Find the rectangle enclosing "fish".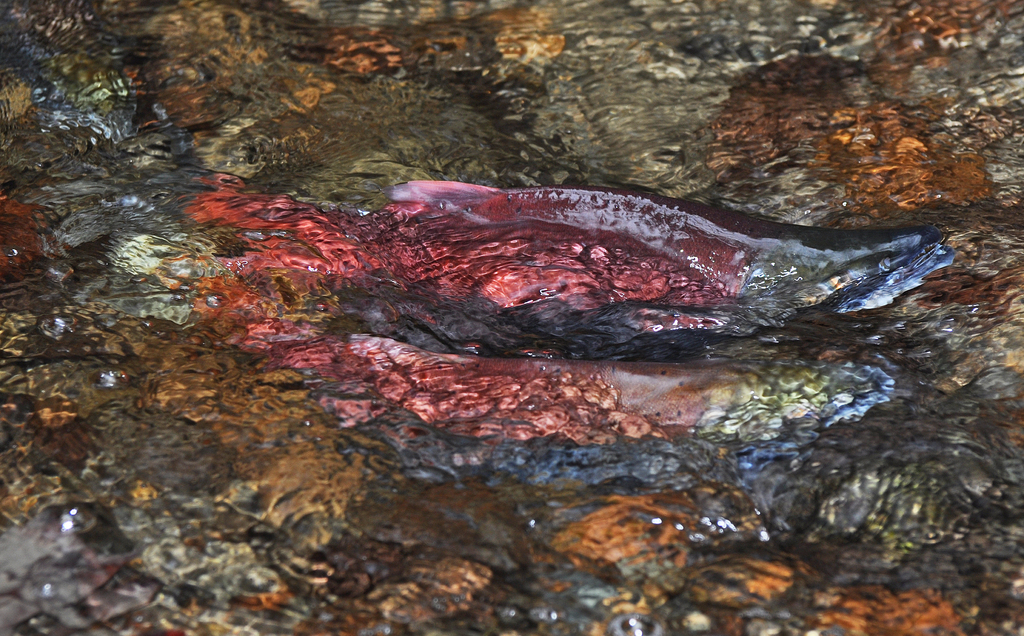
l=184, t=306, r=902, b=471.
